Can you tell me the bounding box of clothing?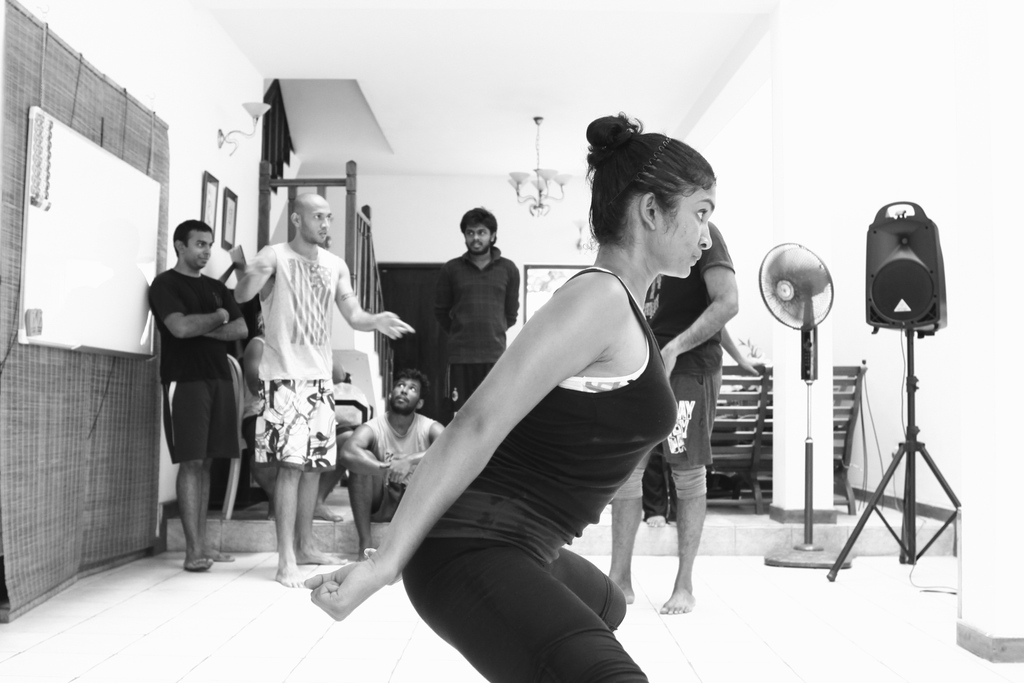
crop(366, 225, 690, 632).
